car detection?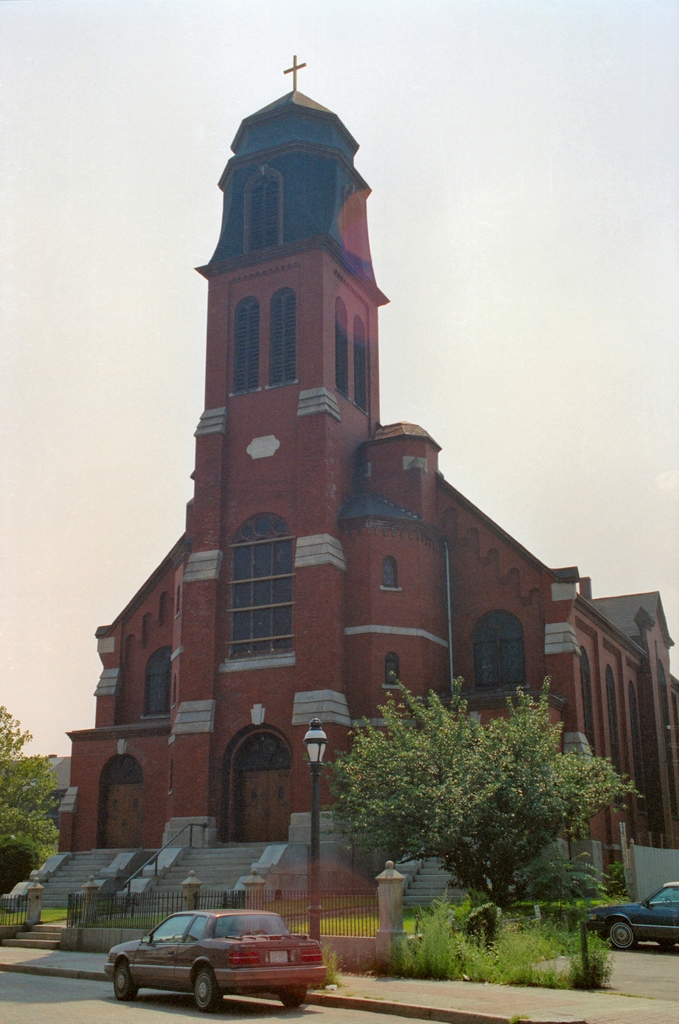
locate(585, 881, 678, 946)
